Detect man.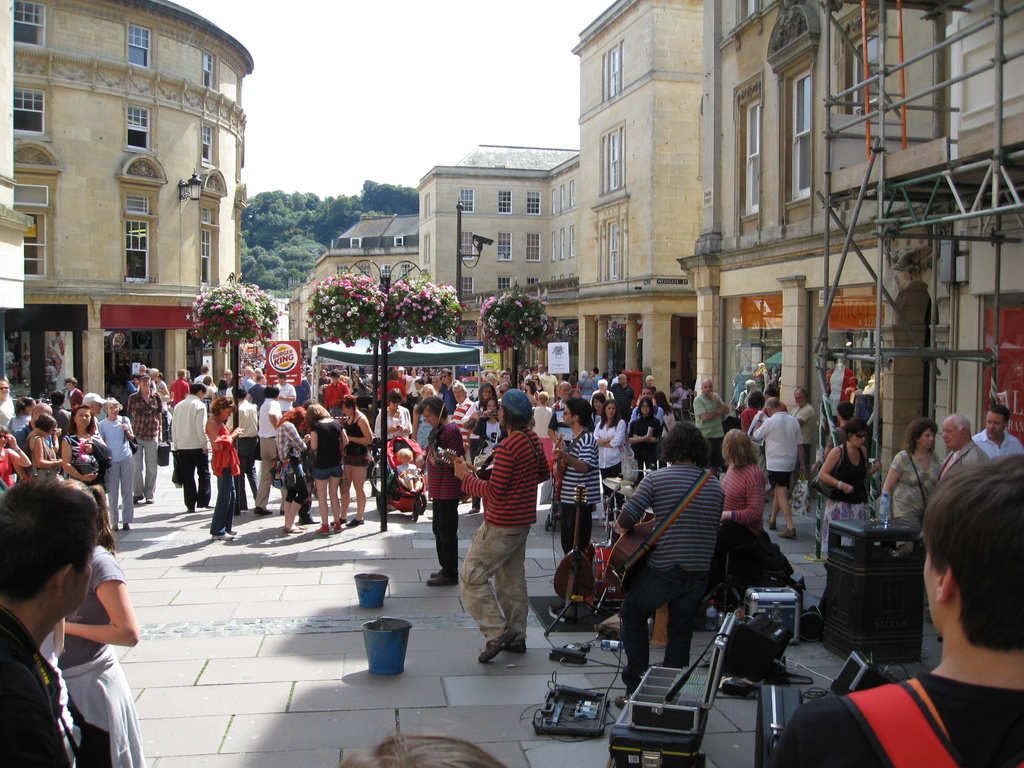
Detected at x1=193 y1=362 x2=209 y2=384.
